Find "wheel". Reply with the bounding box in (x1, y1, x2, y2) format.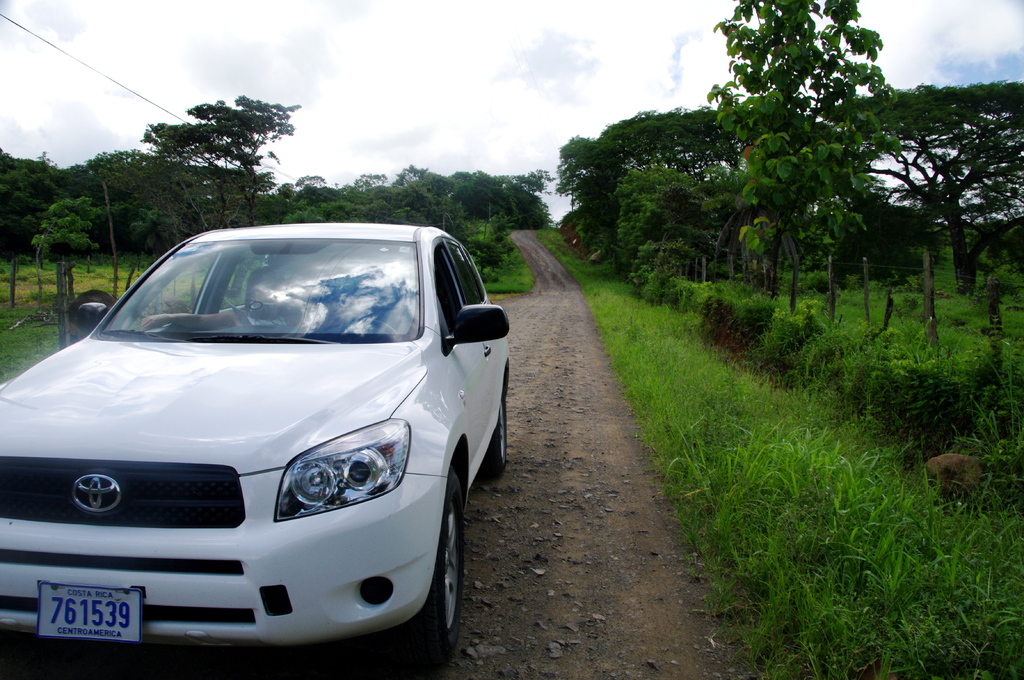
(482, 400, 520, 475).
